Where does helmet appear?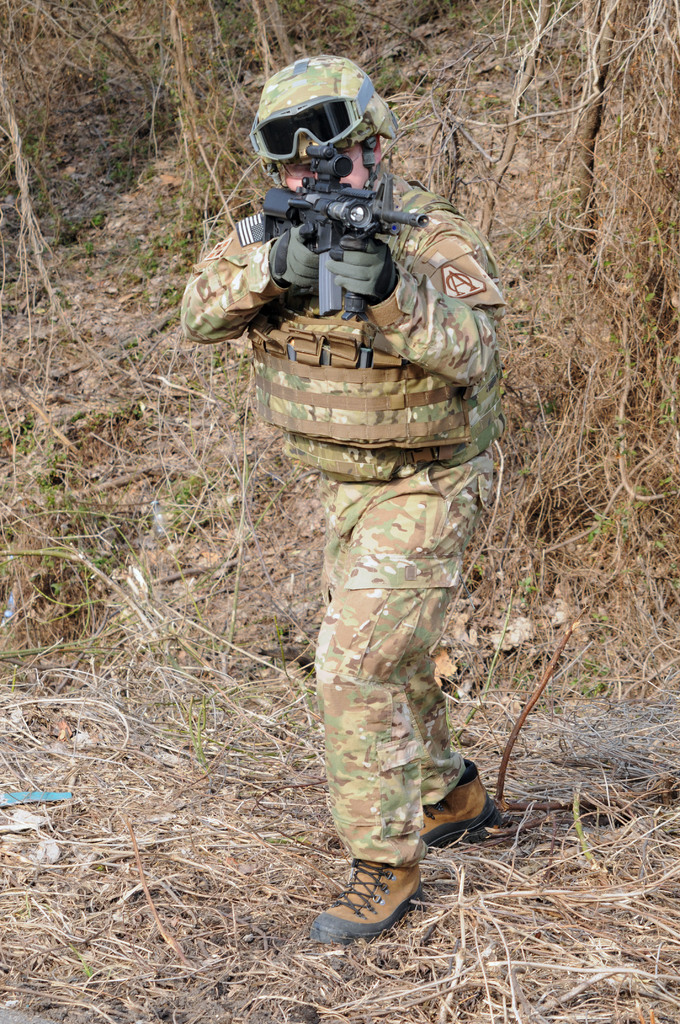
Appears at 240 47 394 196.
